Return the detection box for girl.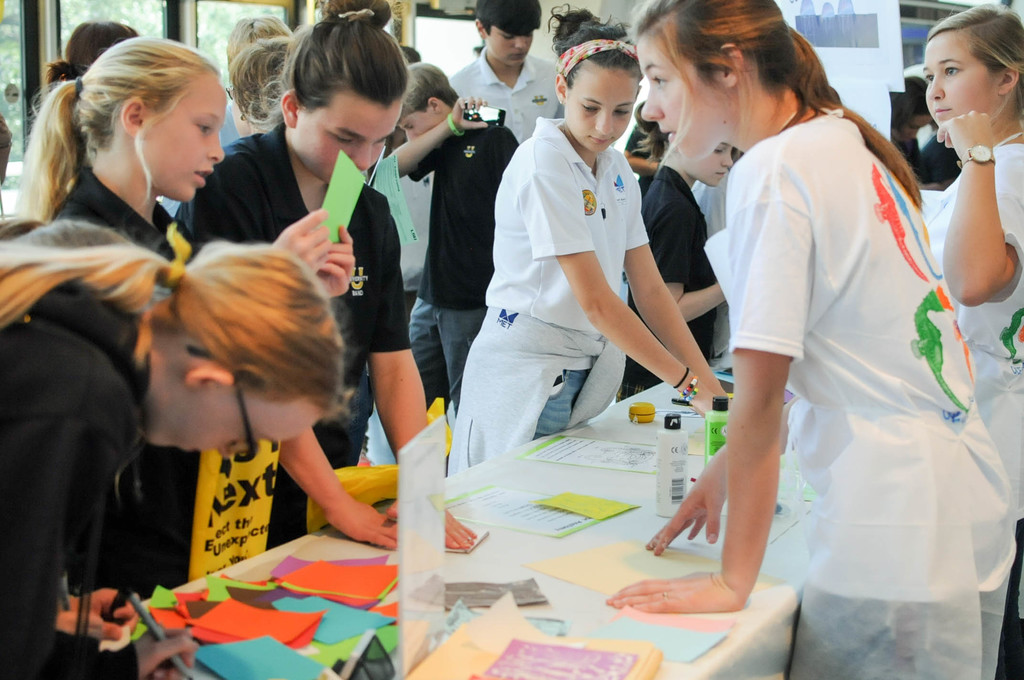
rect(0, 248, 343, 679).
